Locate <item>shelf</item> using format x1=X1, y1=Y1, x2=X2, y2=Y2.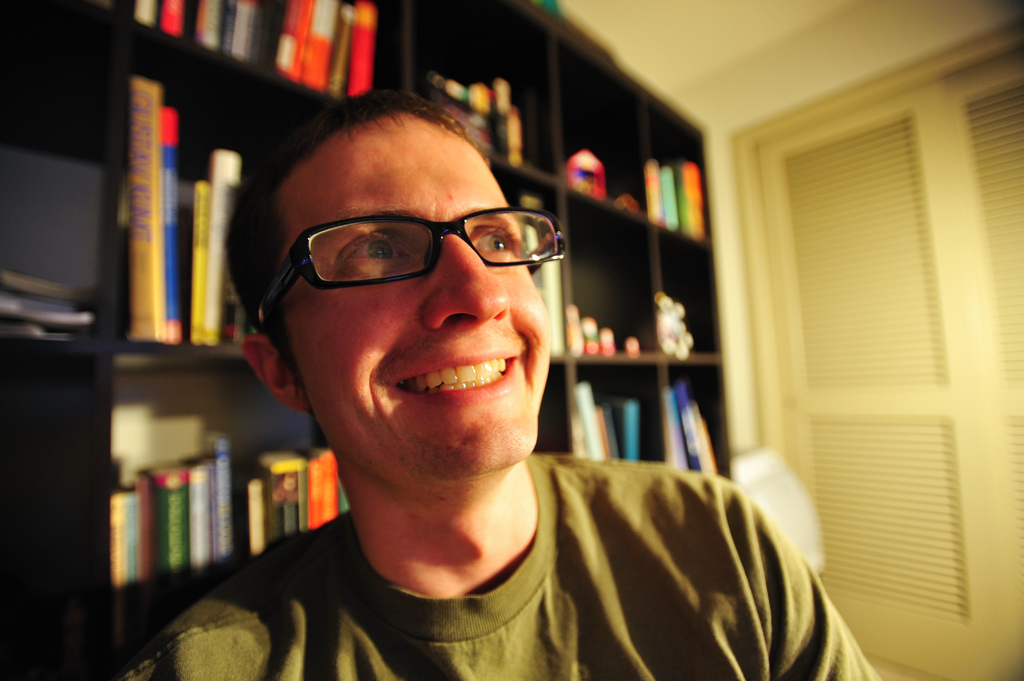
x1=556, y1=42, x2=651, y2=214.
